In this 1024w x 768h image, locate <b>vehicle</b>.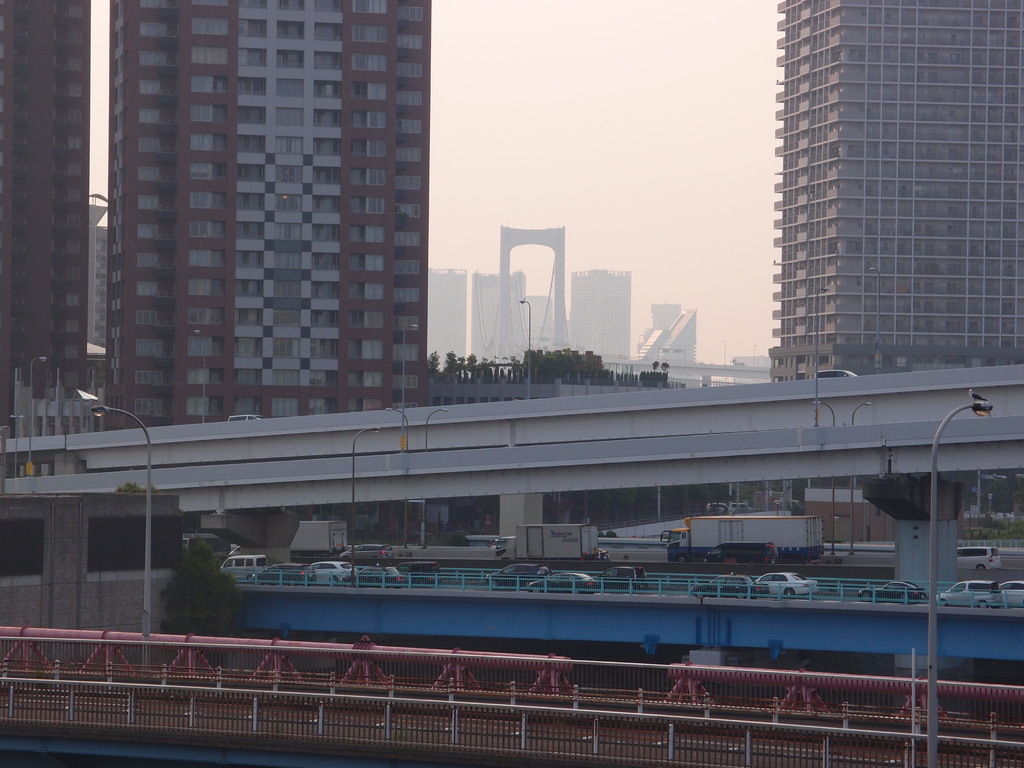
Bounding box: <box>248,563,319,592</box>.
